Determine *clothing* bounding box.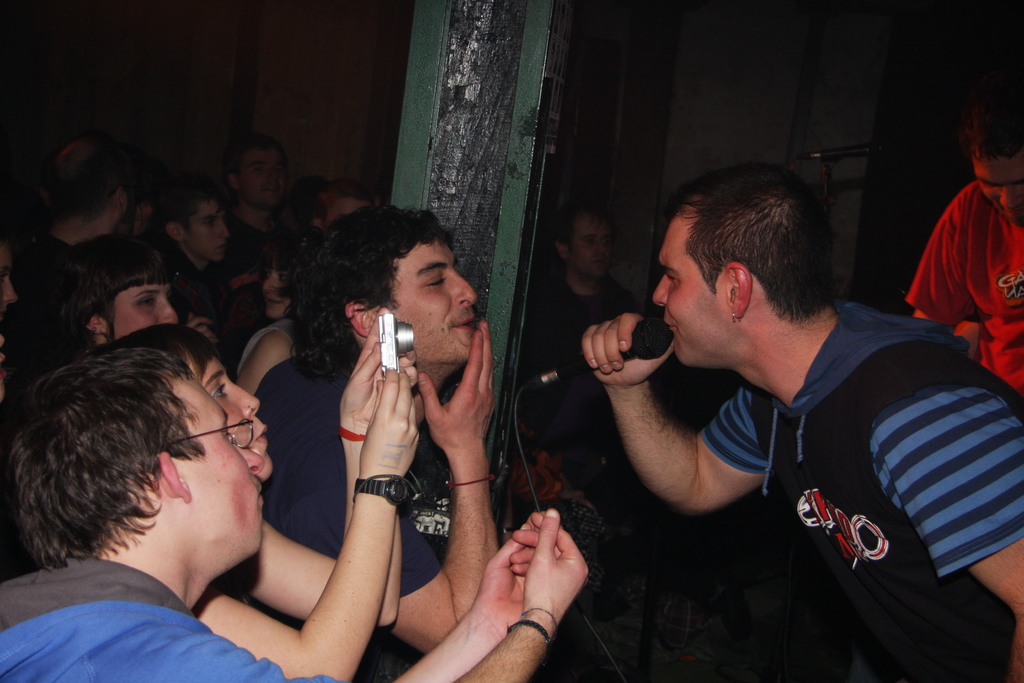
Determined: bbox=[685, 306, 1023, 682].
